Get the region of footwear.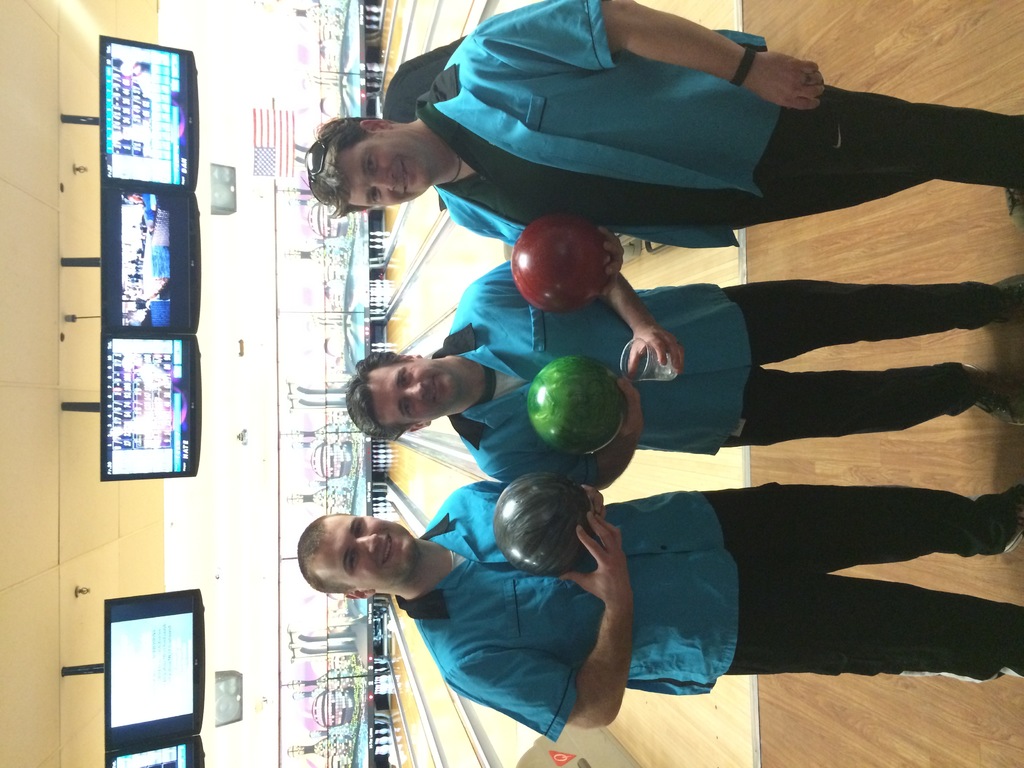
locate(999, 178, 1023, 234).
